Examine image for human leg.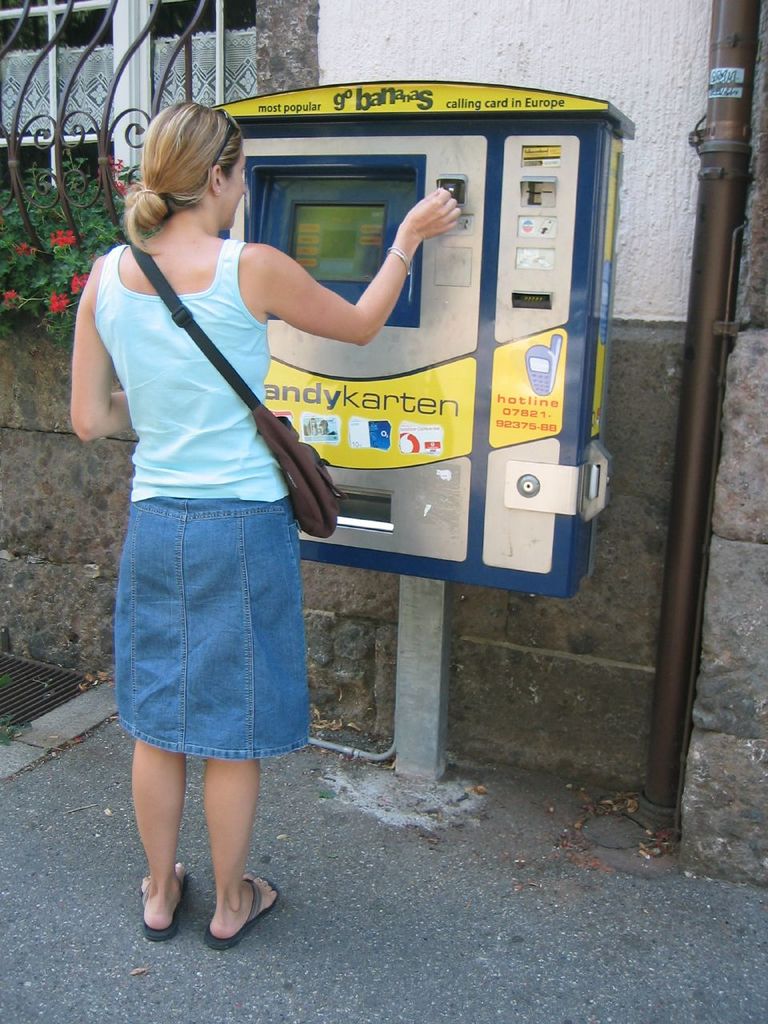
Examination result: (left=130, top=739, right=188, bottom=927).
